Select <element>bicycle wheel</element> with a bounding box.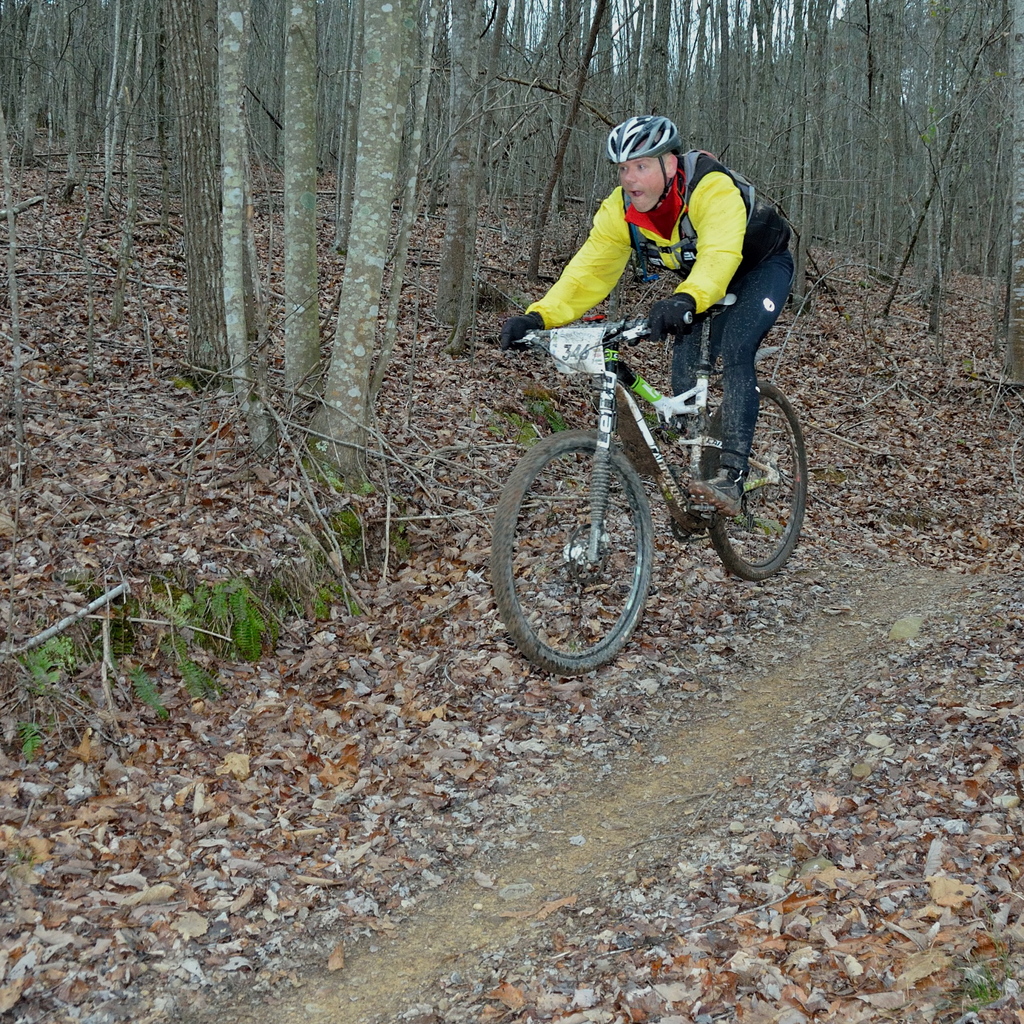
Rect(502, 412, 692, 681).
